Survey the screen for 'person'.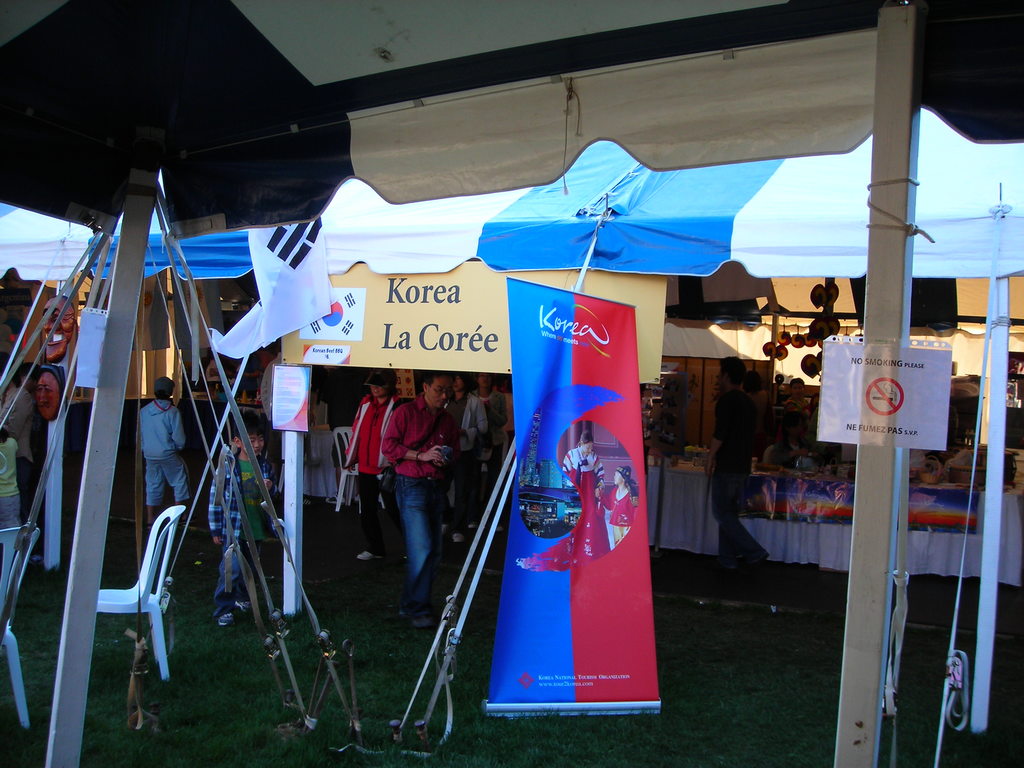
Survey found: [left=708, top=356, right=766, bottom=581].
